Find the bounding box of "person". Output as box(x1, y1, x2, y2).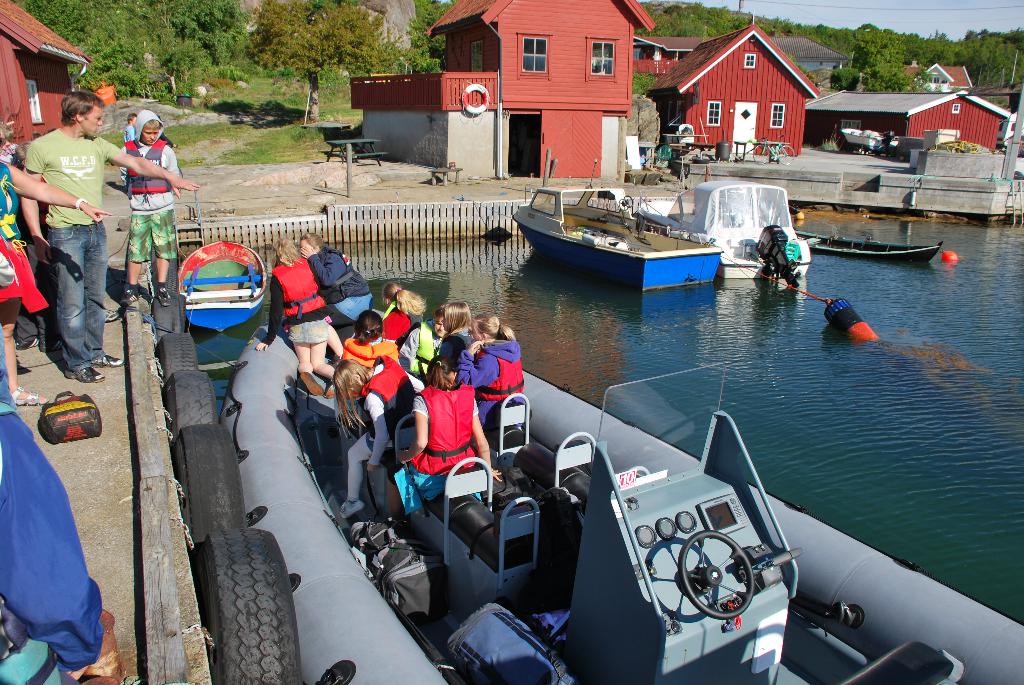
box(341, 307, 404, 370).
